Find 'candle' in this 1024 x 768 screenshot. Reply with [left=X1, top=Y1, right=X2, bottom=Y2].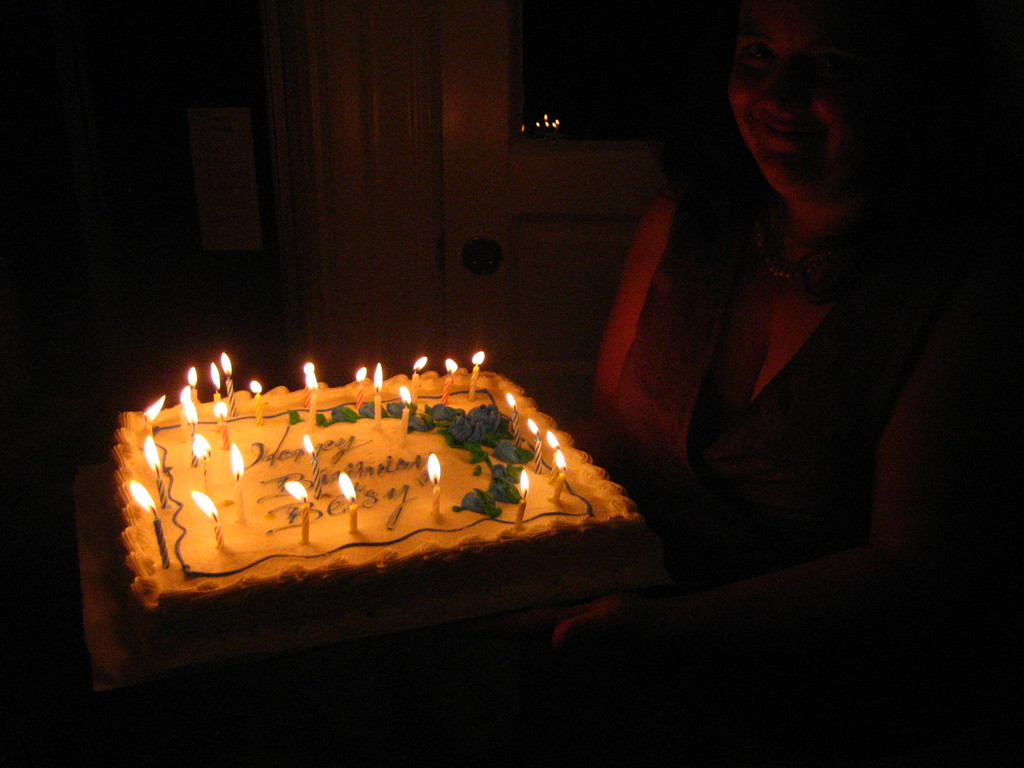
[left=252, top=383, right=262, bottom=424].
